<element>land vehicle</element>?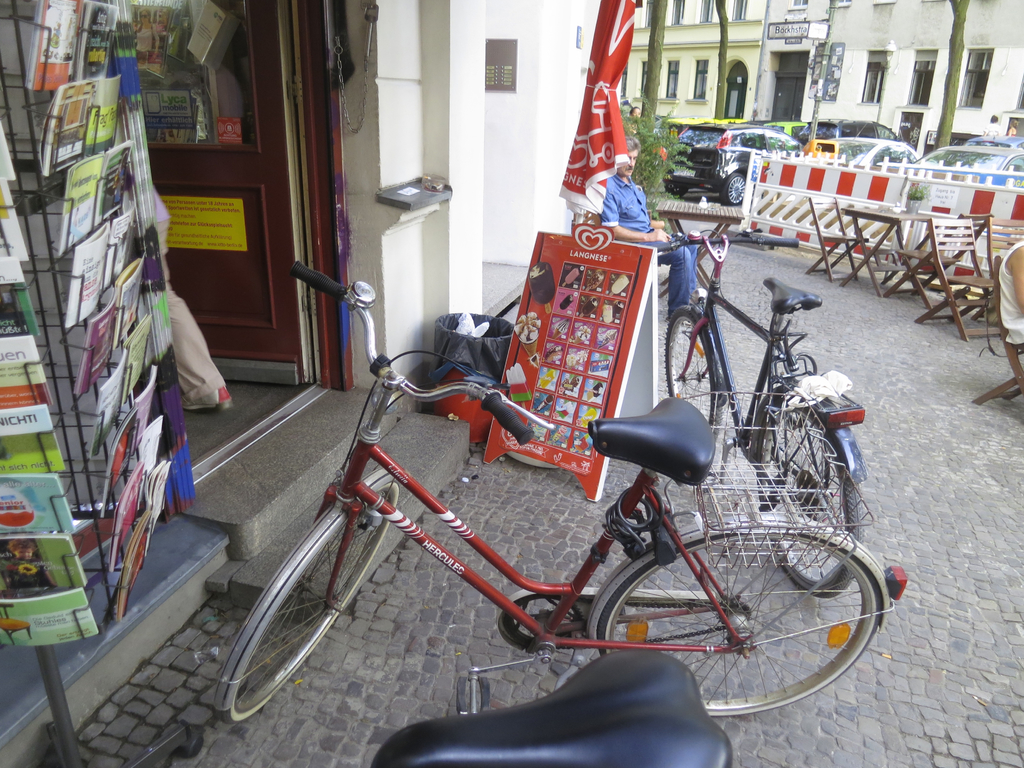
973:135:1023:144
